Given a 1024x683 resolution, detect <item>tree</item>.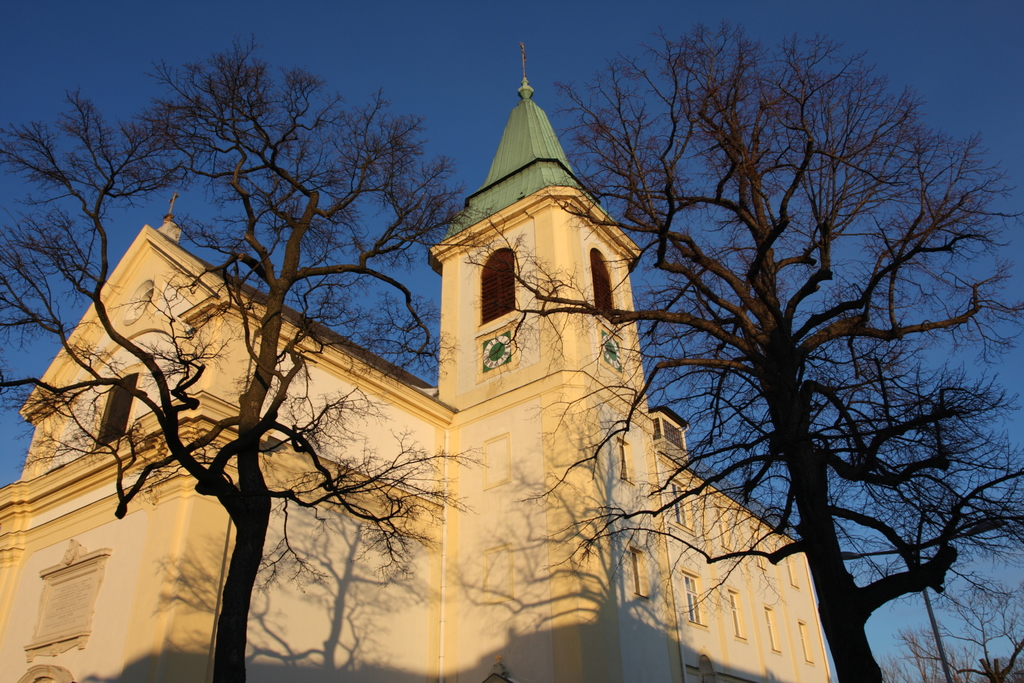
[0,31,499,682].
